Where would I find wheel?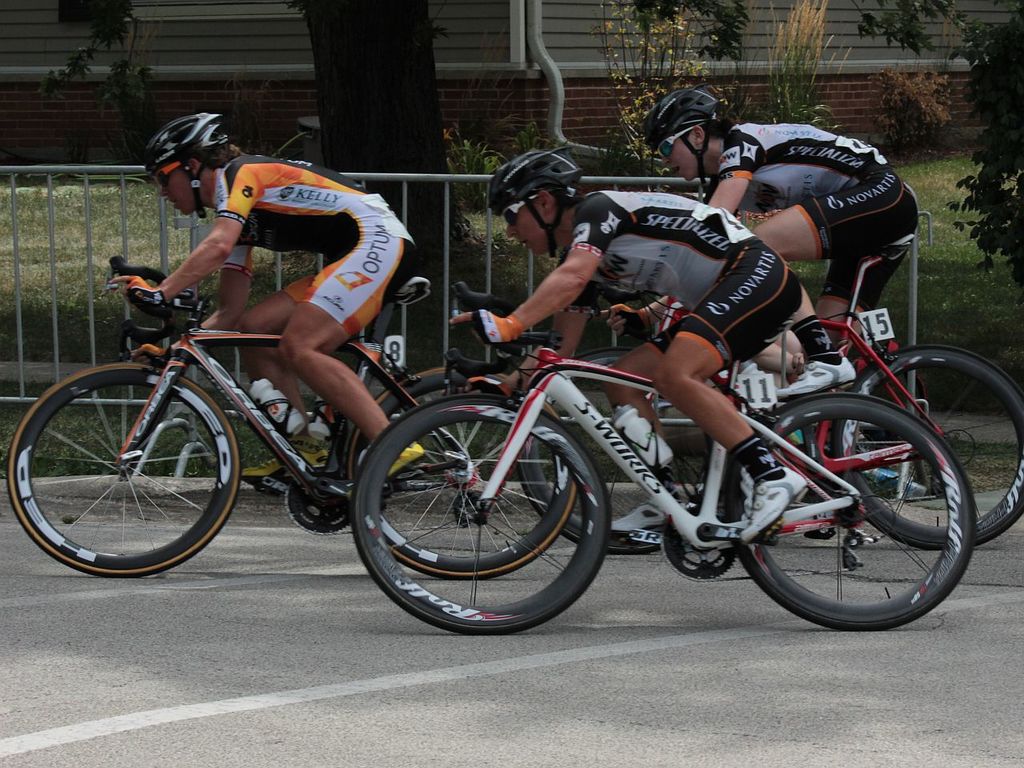
At left=351, top=361, right=577, bottom=582.
